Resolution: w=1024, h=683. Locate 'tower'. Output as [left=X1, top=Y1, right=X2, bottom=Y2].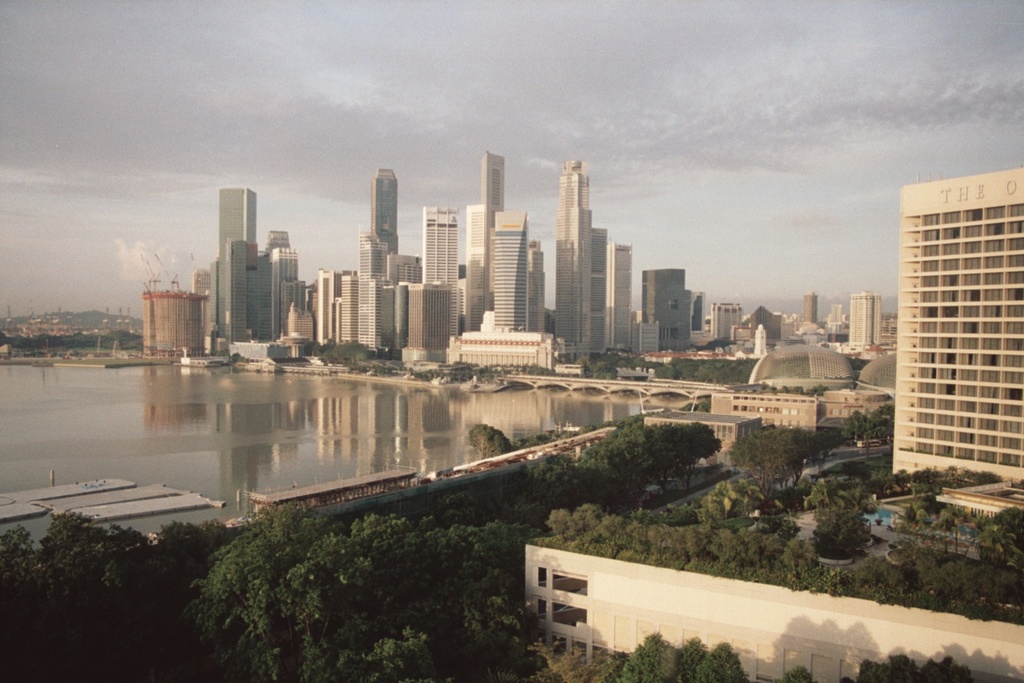
[left=489, top=208, right=527, bottom=337].
